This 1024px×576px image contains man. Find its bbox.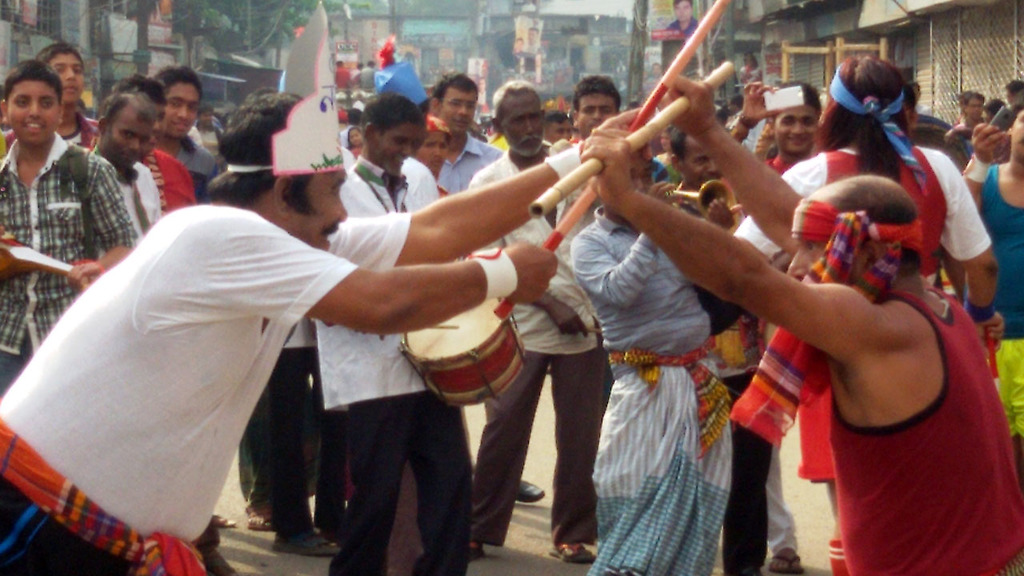
select_region(664, 126, 776, 570).
